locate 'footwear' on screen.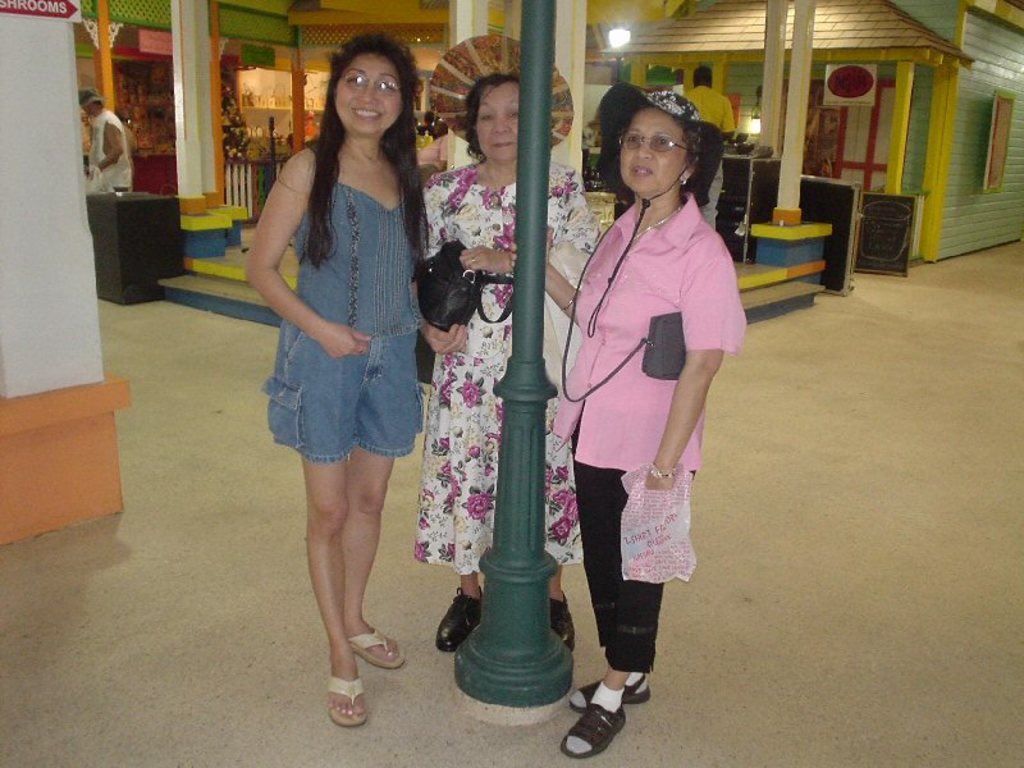
On screen at l=558, t=698, r=628, b=762.
